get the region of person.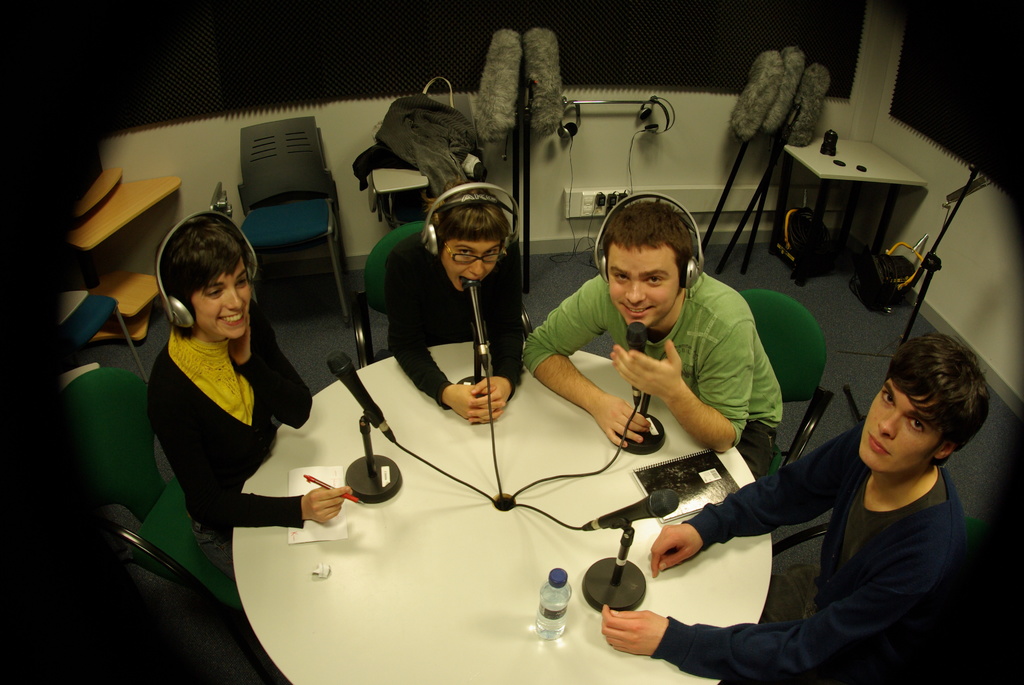
locate(543, 189, 783, 498).
